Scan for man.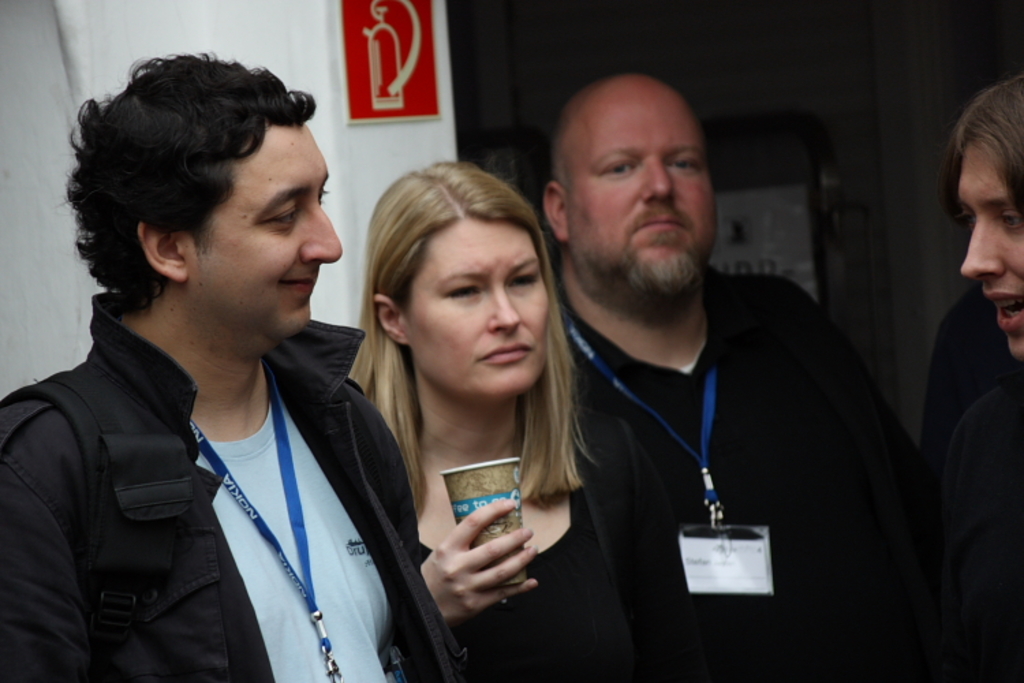
Scan result: (1, 56, 456, 664).
